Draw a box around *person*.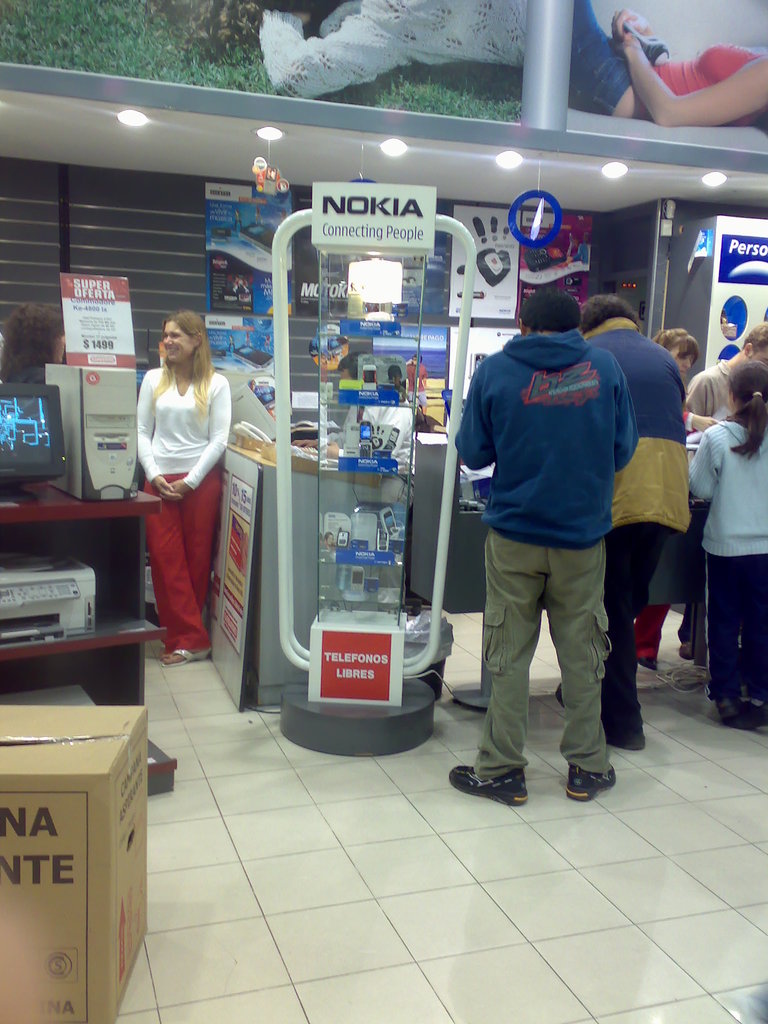
rect(577, 292, 705, 764).
